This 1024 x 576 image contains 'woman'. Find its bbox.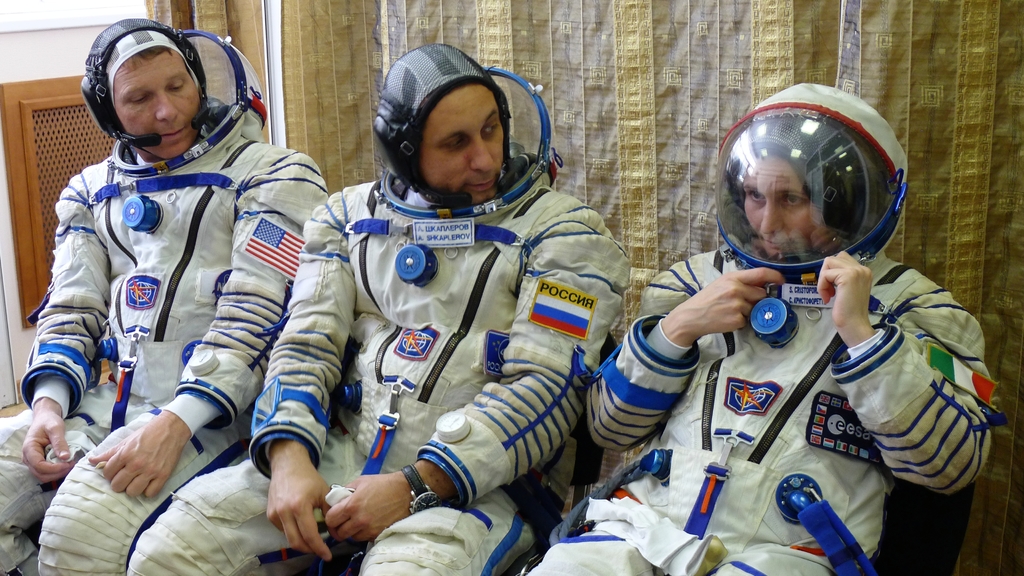
518, 82, 1001, 575.
